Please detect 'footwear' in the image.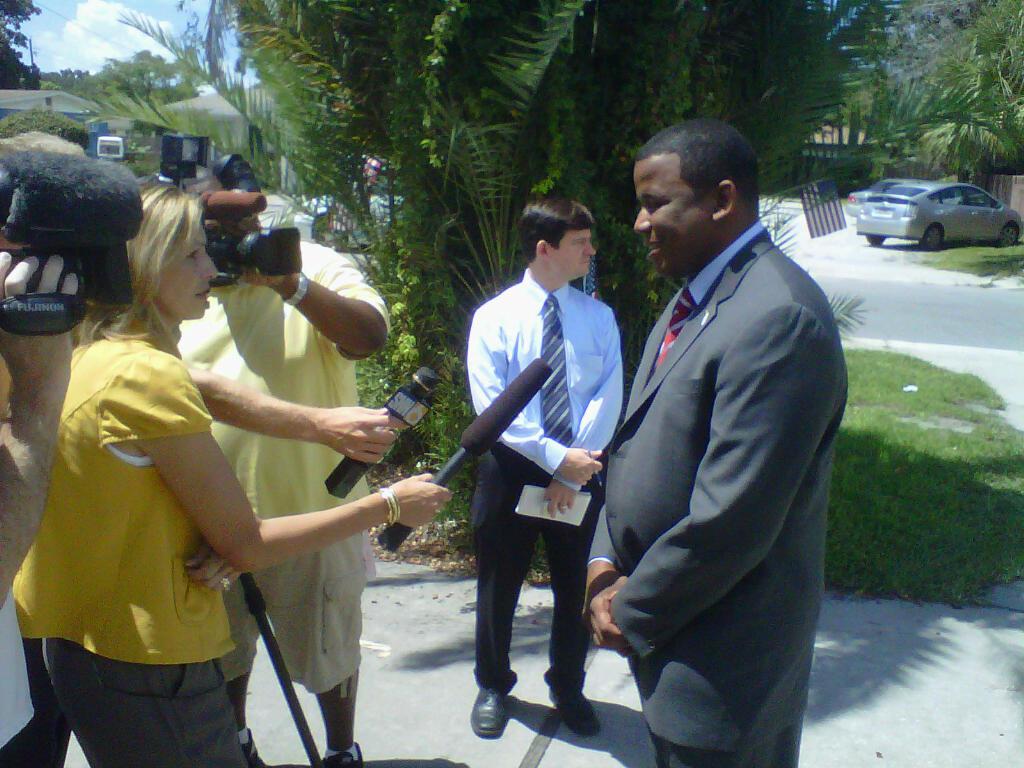
[left=545, top=683, right=602, bottom=741].
